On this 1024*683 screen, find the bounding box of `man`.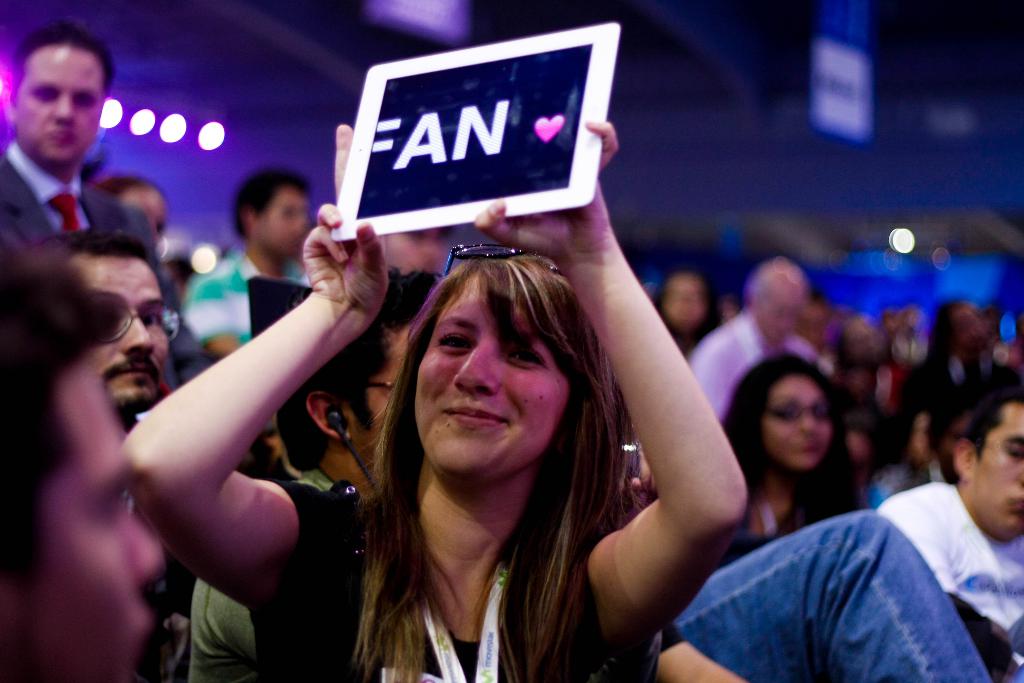
Bounding box: 180/160/319/347.
